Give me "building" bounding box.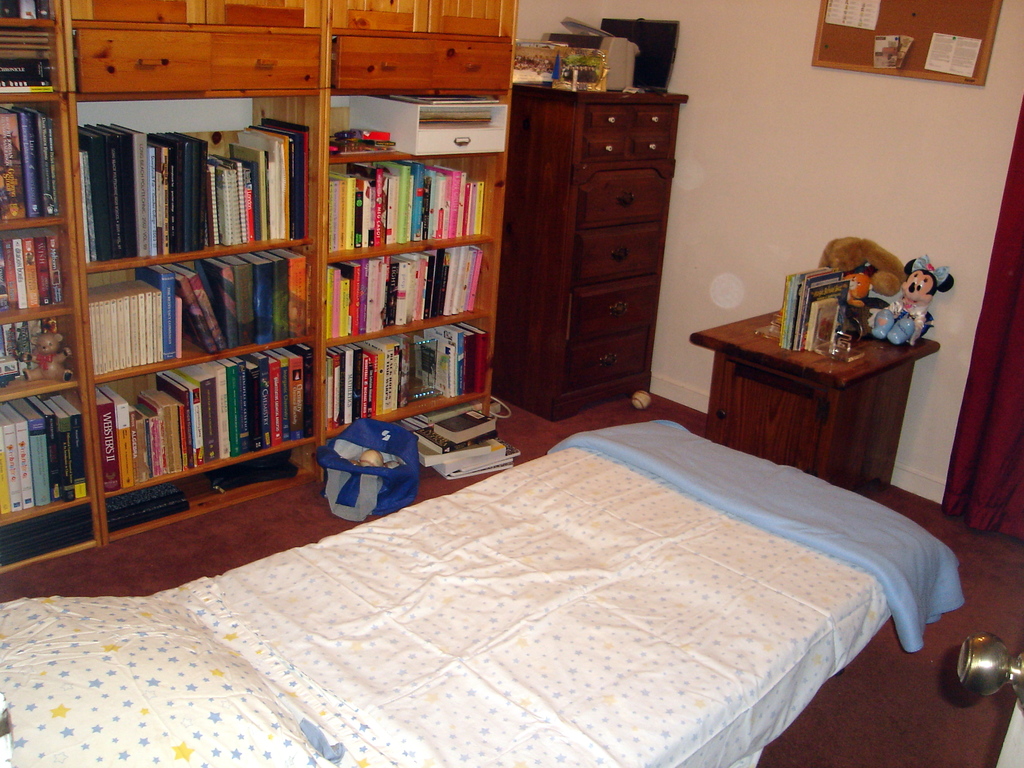
box(0, 0, 1023, 767).
